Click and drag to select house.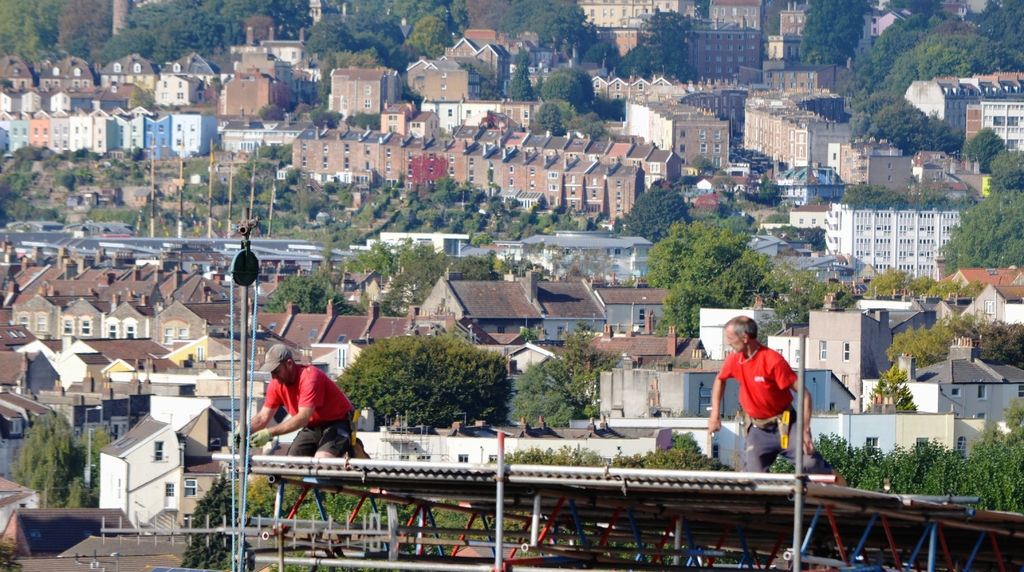
Selection: locate(0, 311, 278, 398).
